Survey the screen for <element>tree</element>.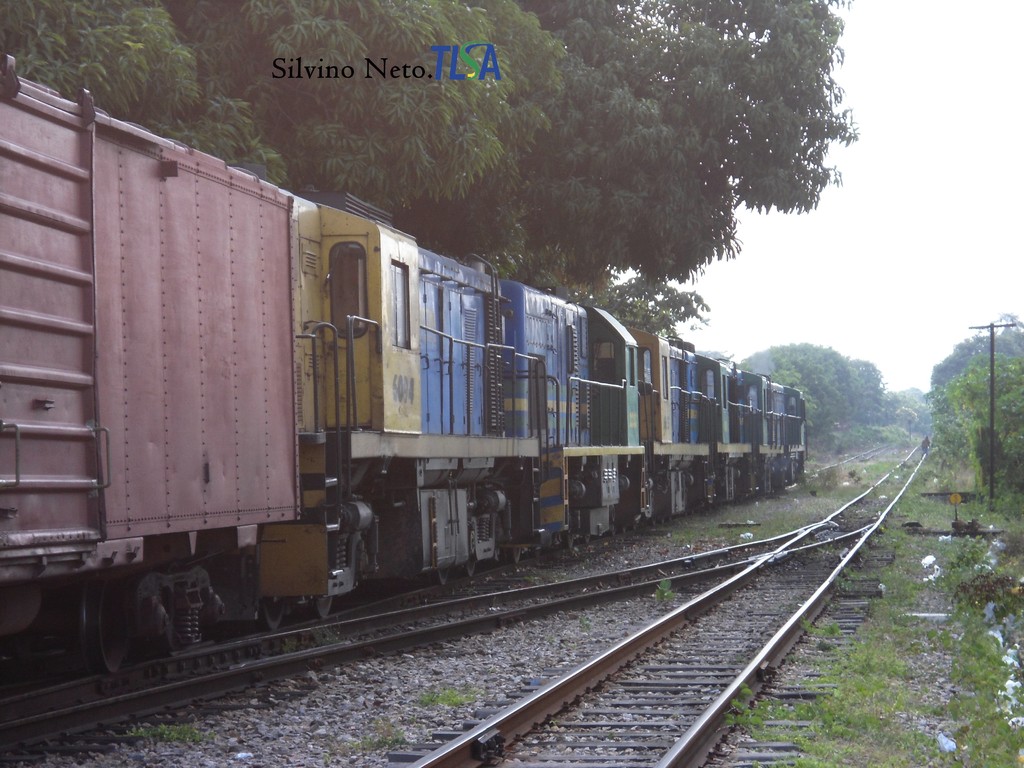
Survey found: crop(826, 350, 891, 425).
